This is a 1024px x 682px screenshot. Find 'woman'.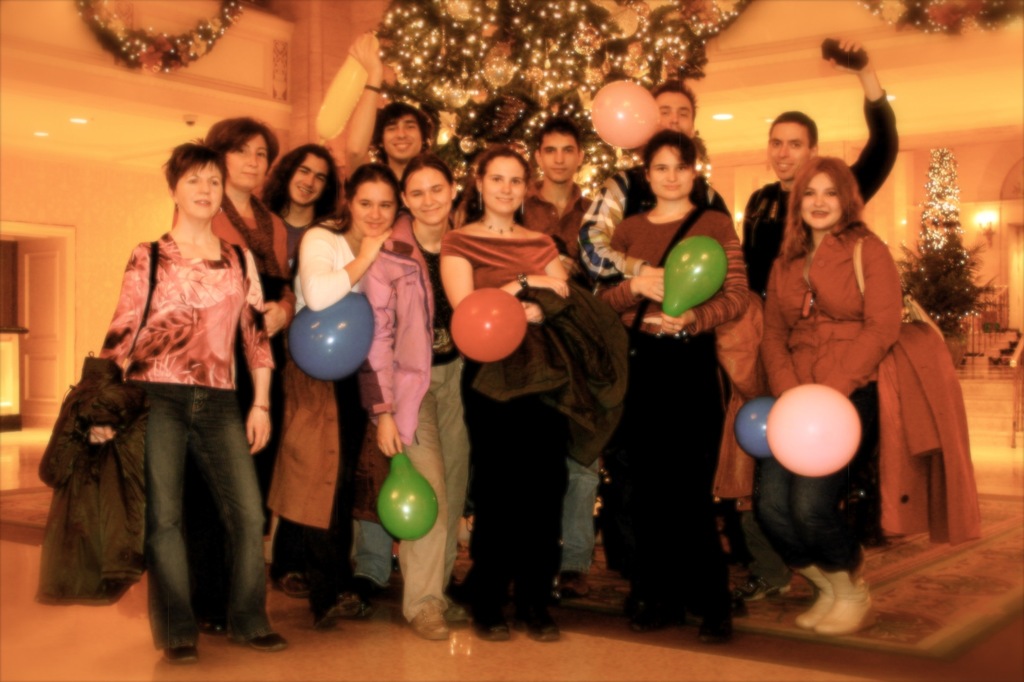
Bounding box: select_region(161, 113, 305, 597).
